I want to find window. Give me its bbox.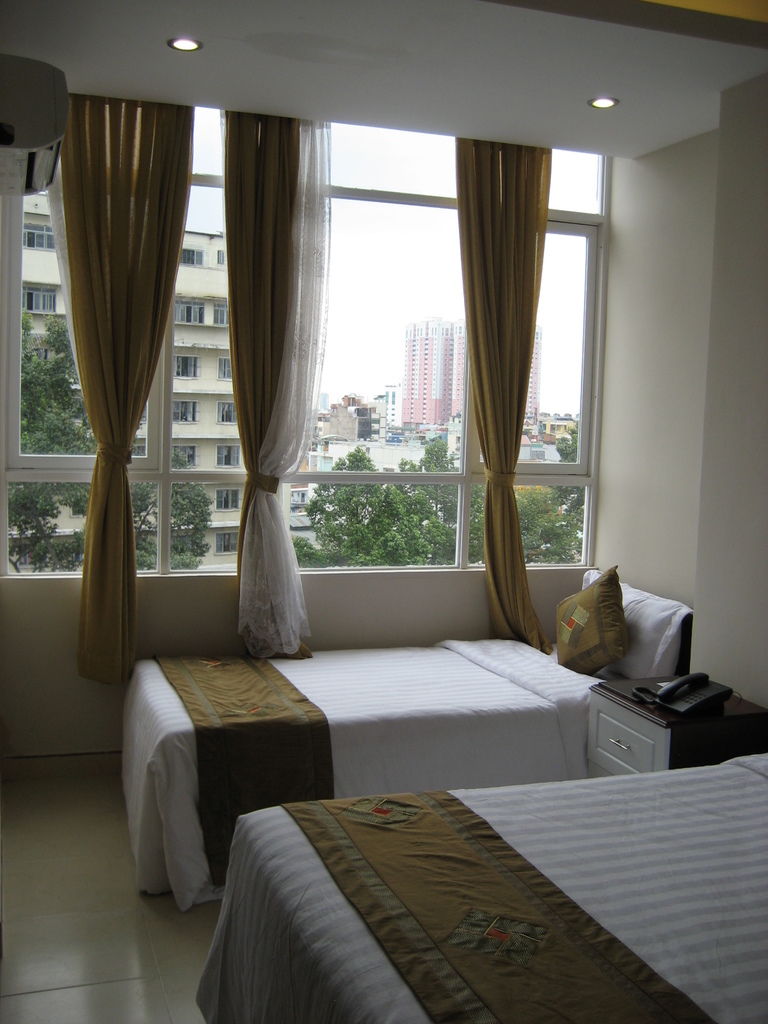
(left=172, top=355, right=202, bottom=378).
